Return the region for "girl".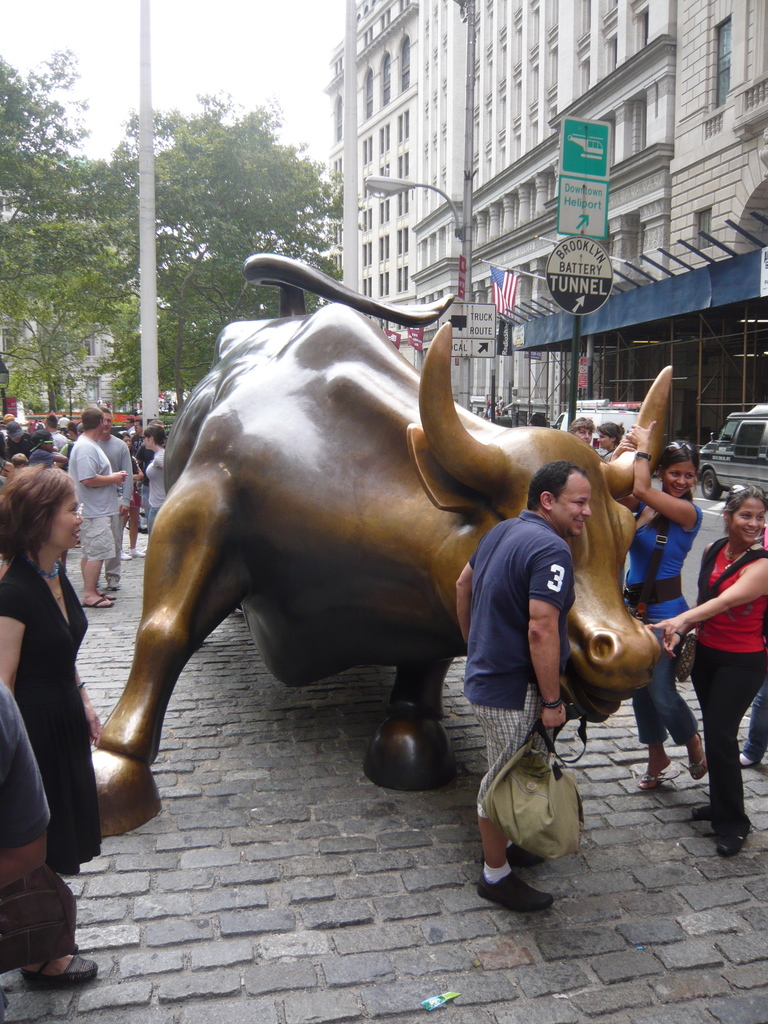
[646, 489, 767, 858].
